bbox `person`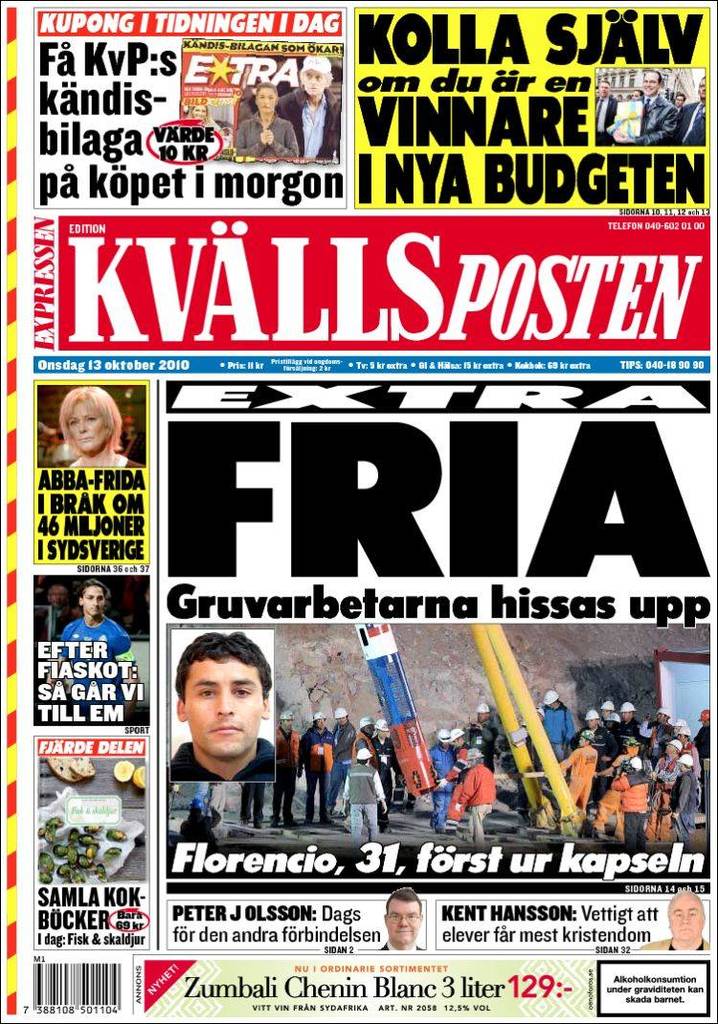
328:707:354:801
